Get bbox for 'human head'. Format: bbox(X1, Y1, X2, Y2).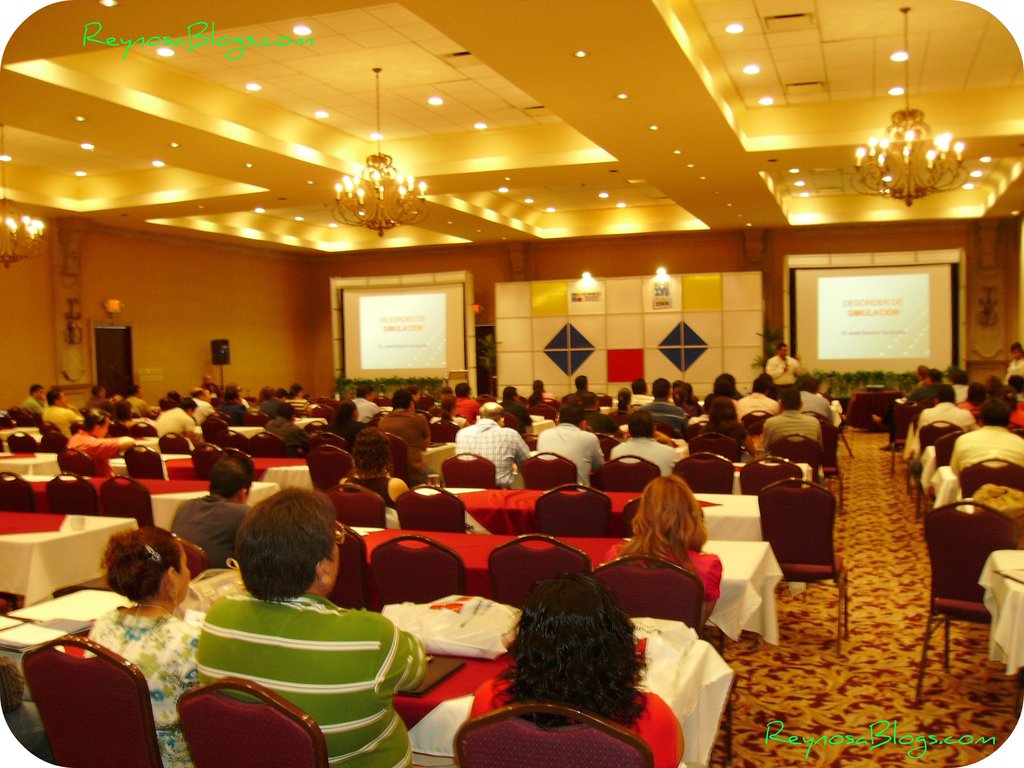
bbox(456, 381, 473, 399).
